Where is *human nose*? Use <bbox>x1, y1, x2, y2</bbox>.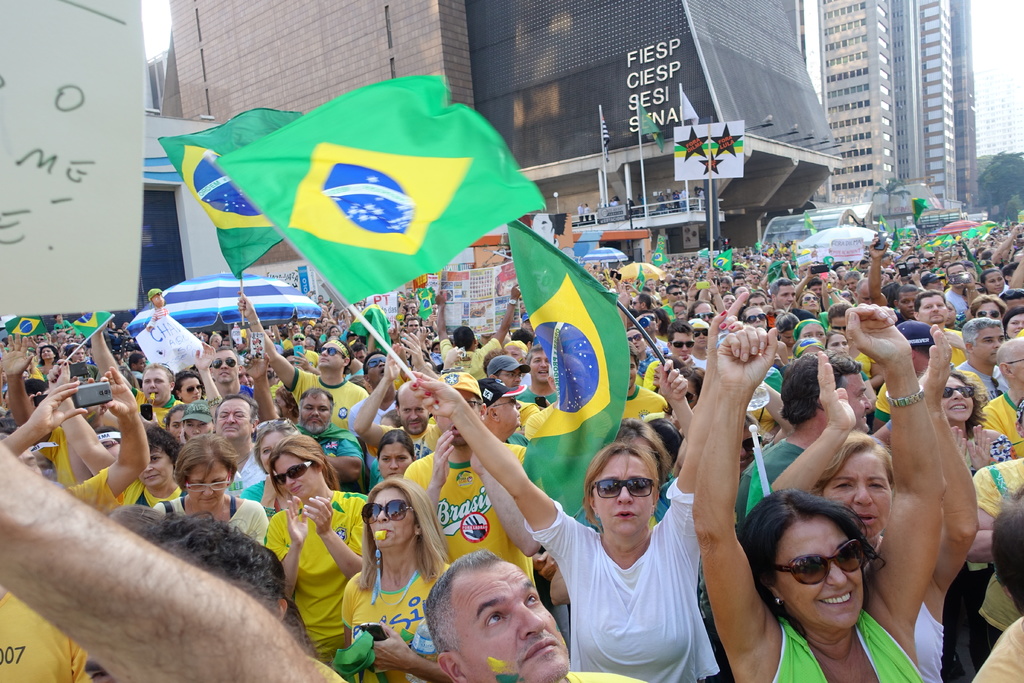
<bbox>635, 341, 637, 345</bbox>.
